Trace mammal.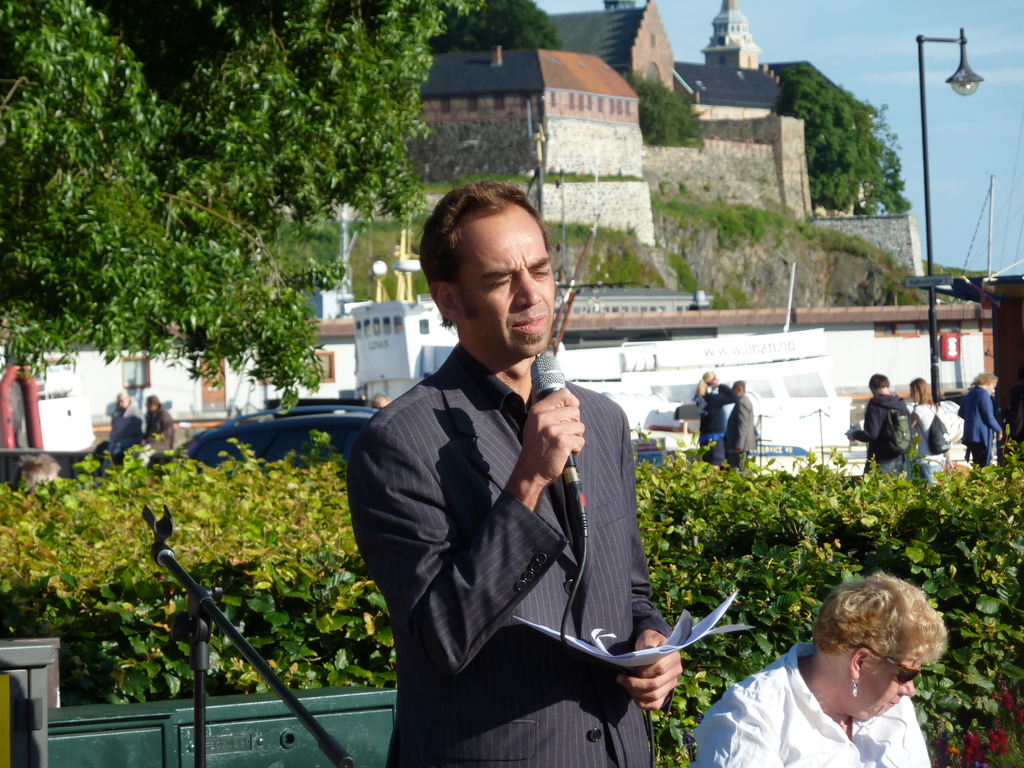
Traced to 145,392,175,447.
